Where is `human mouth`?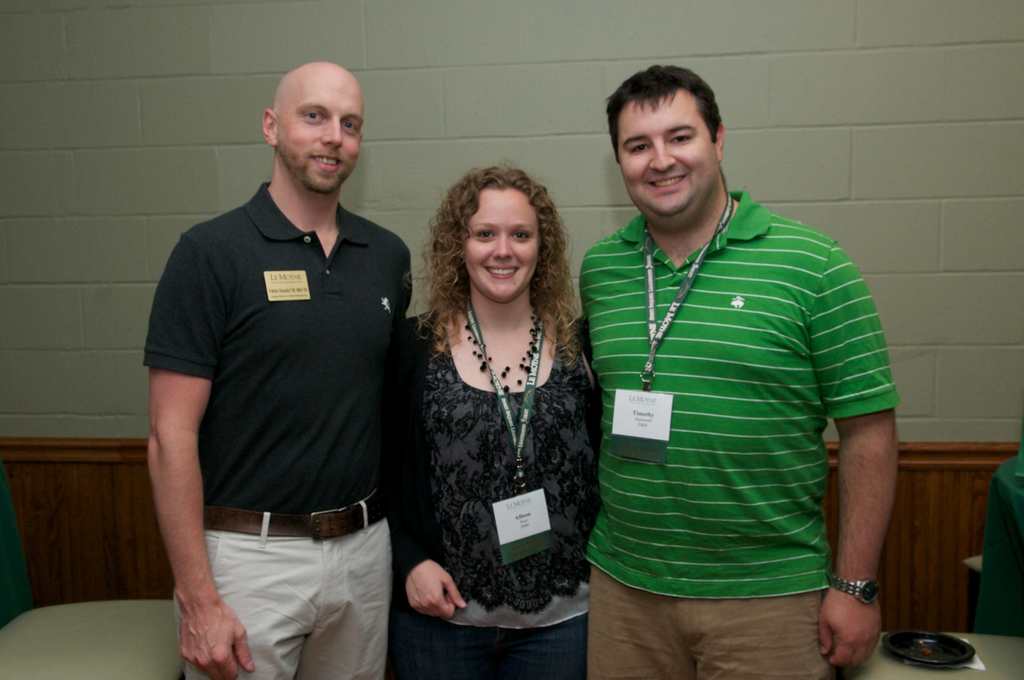
(305,149,340,174).
